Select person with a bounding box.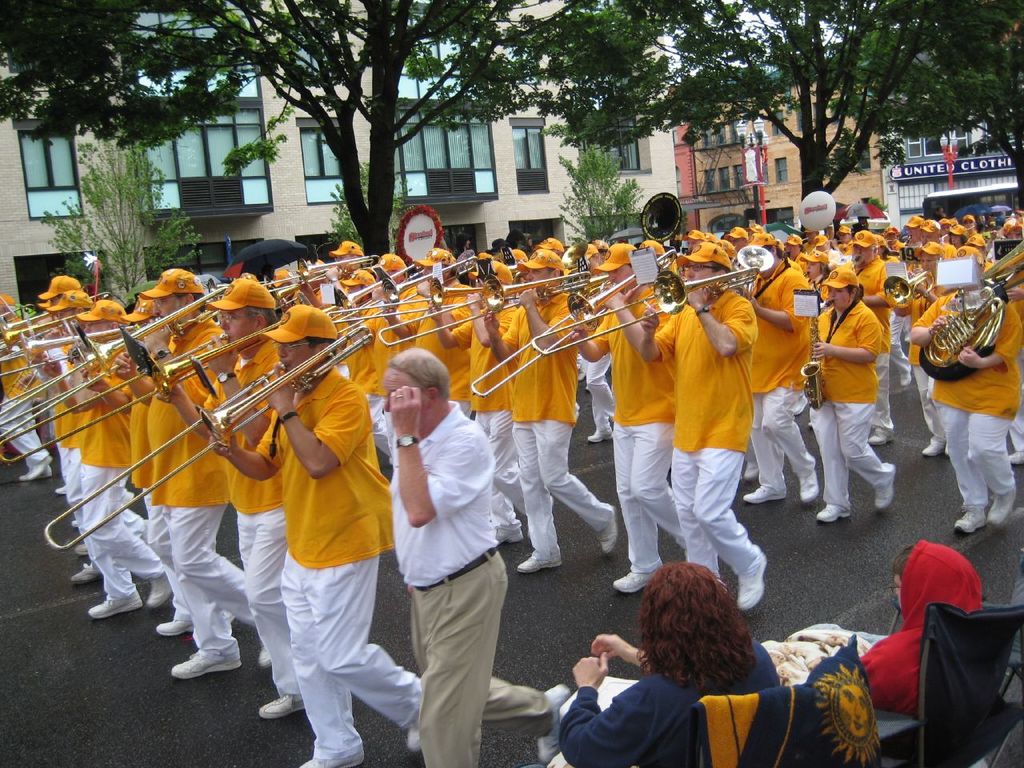
l=482, t=241, r=624, b=570.
